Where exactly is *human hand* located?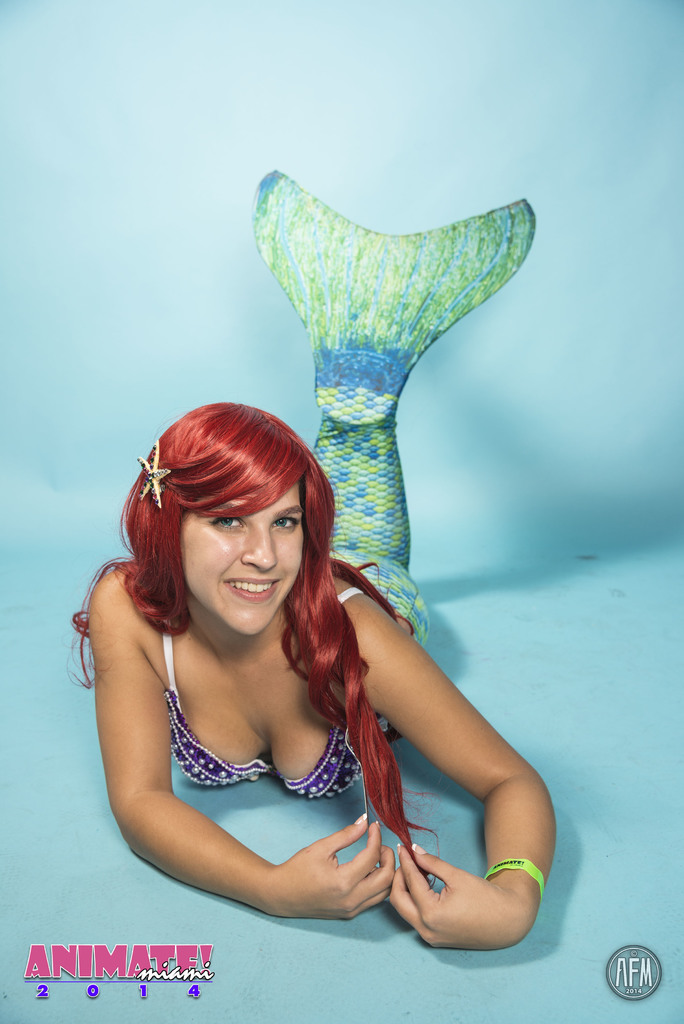
Its bounding box is l=379, t=786, r=533, b=942.
